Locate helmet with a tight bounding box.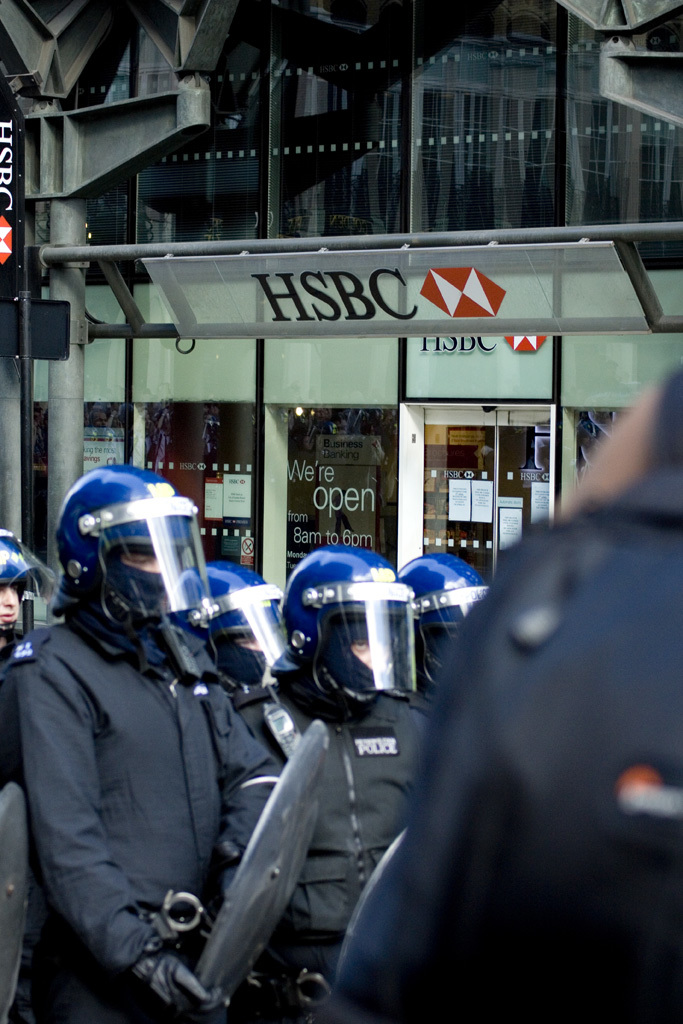
bbox(0, 528, 44, 638).
